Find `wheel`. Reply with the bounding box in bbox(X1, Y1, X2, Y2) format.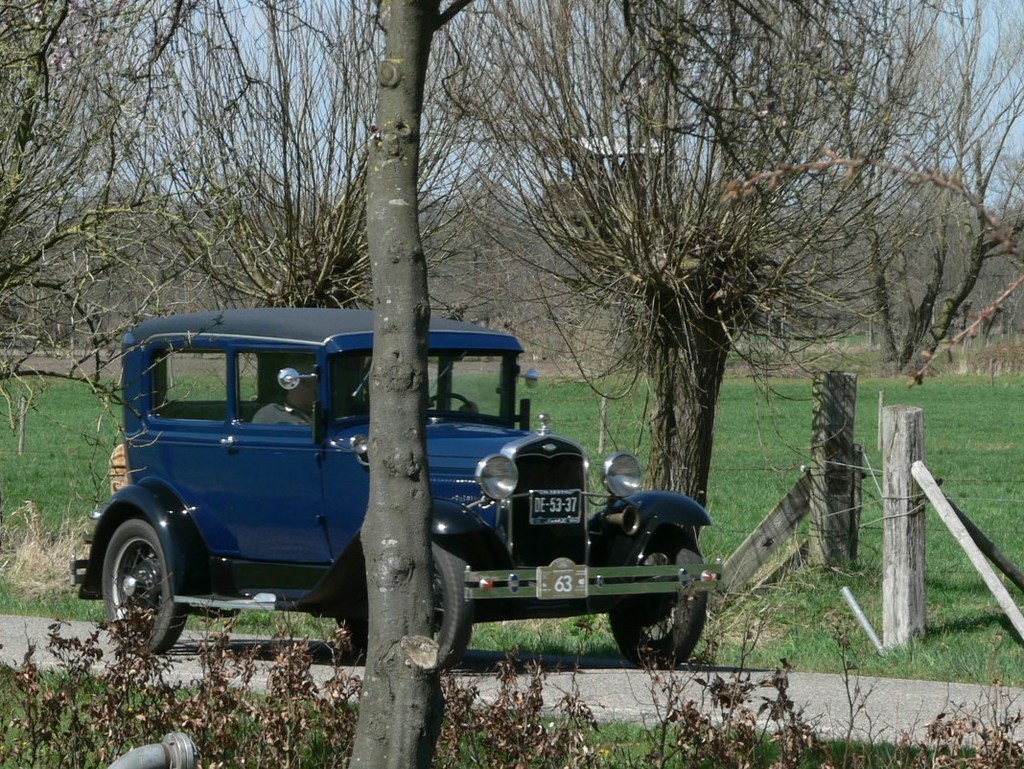
bbox(94, 512, 180, 650).
